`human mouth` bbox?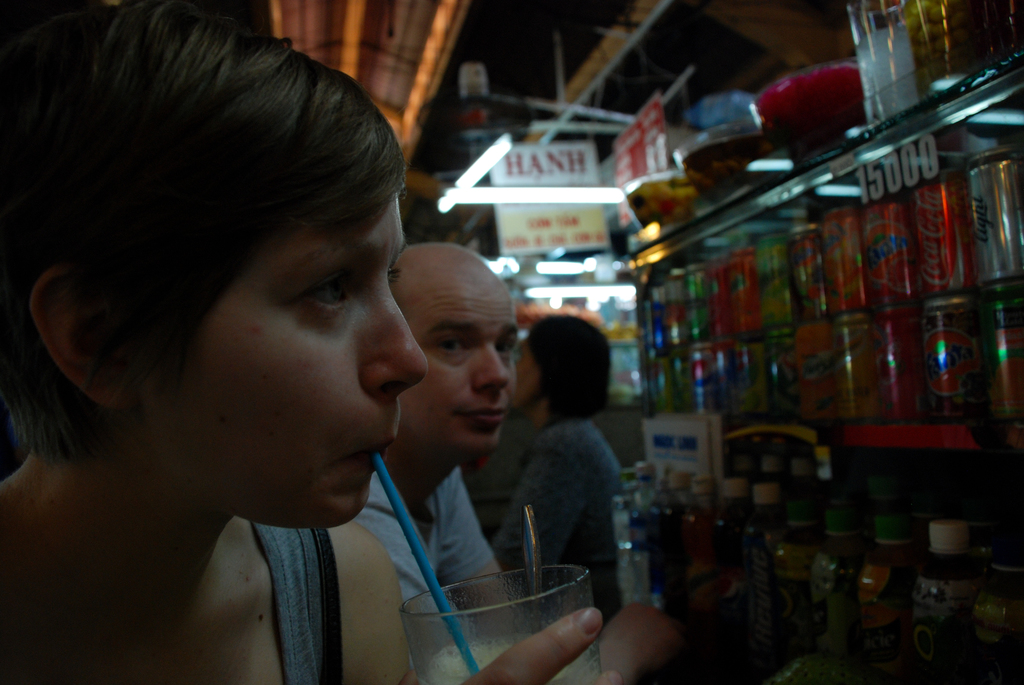
<region>462, 392, 506, 429</region>
